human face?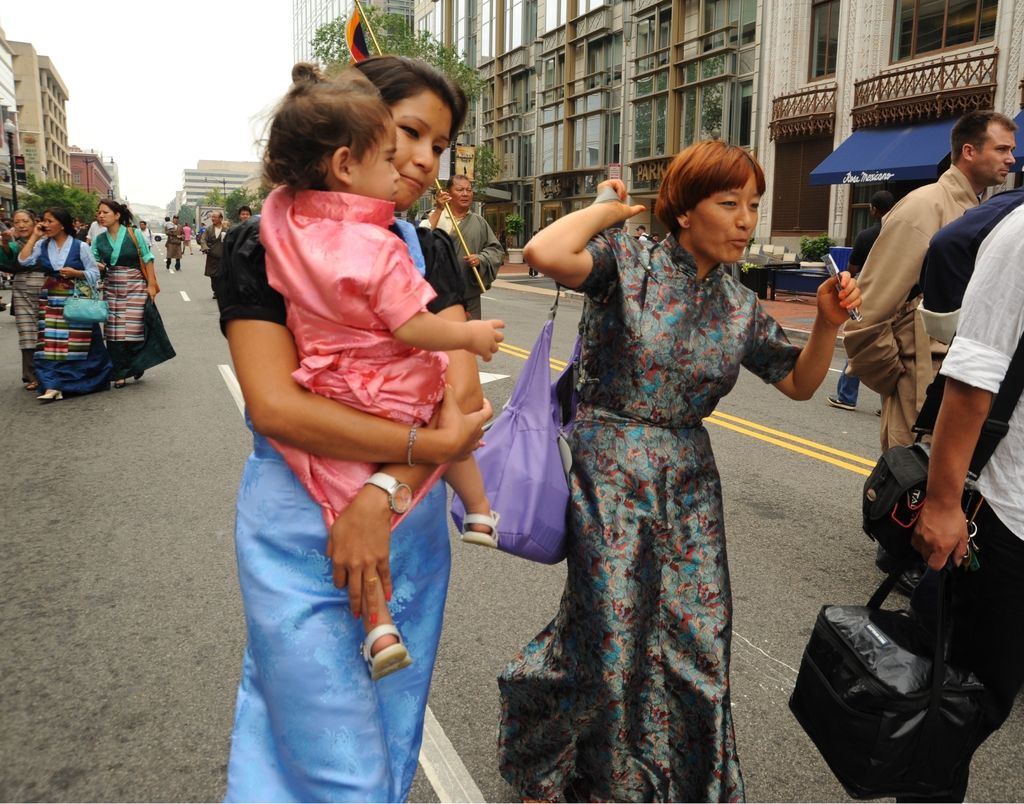
x1=391, y1=90, x2=456, y2=209
